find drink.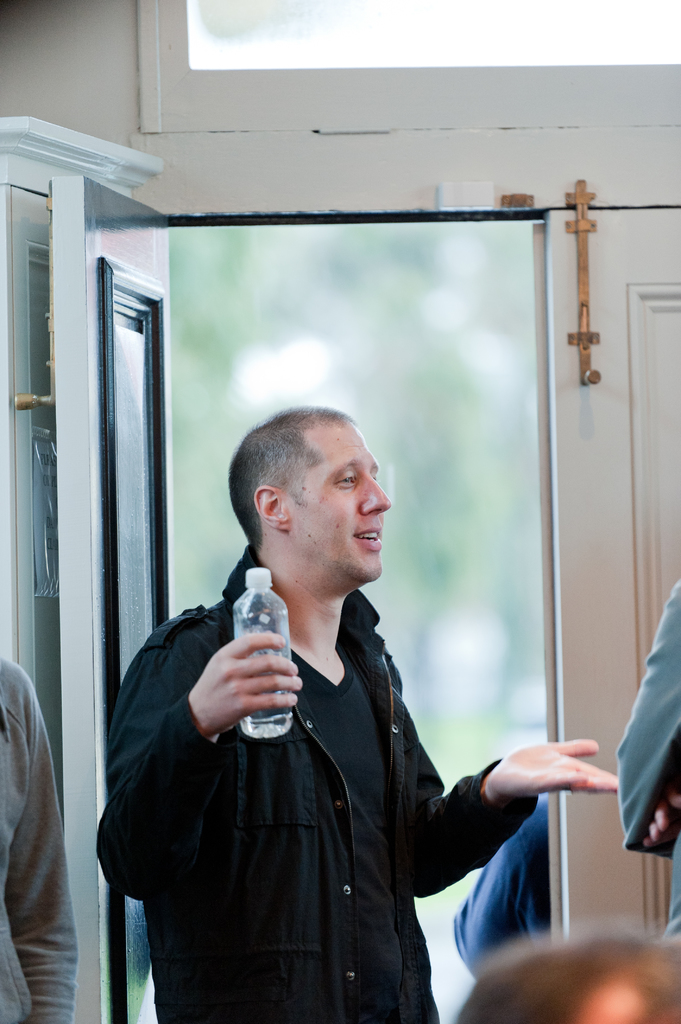
box(234, 655, 296, 739).
